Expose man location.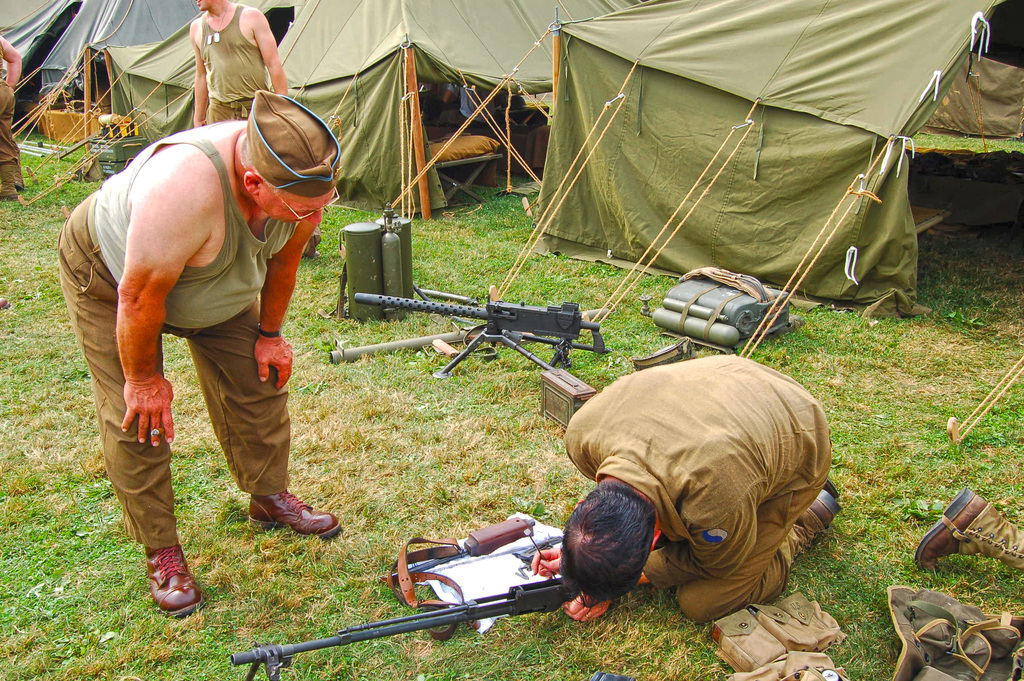
Exposed at l=190, t=0, r=285, b=129.
